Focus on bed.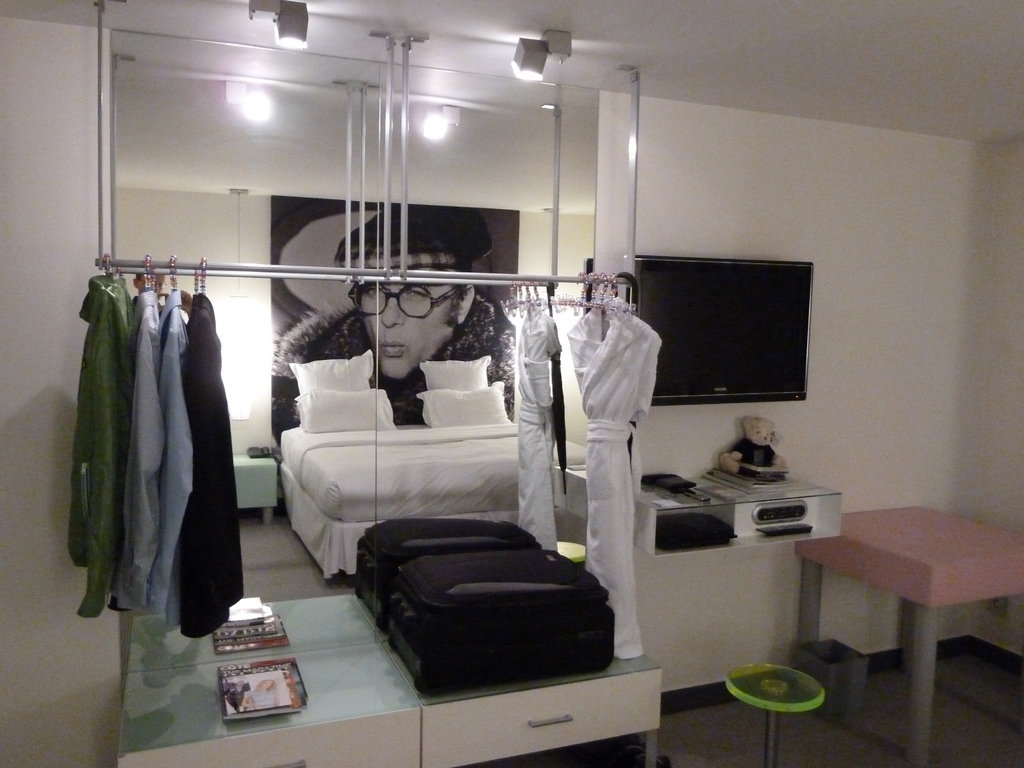
Focused at <box>274,346,586,580</box>.
